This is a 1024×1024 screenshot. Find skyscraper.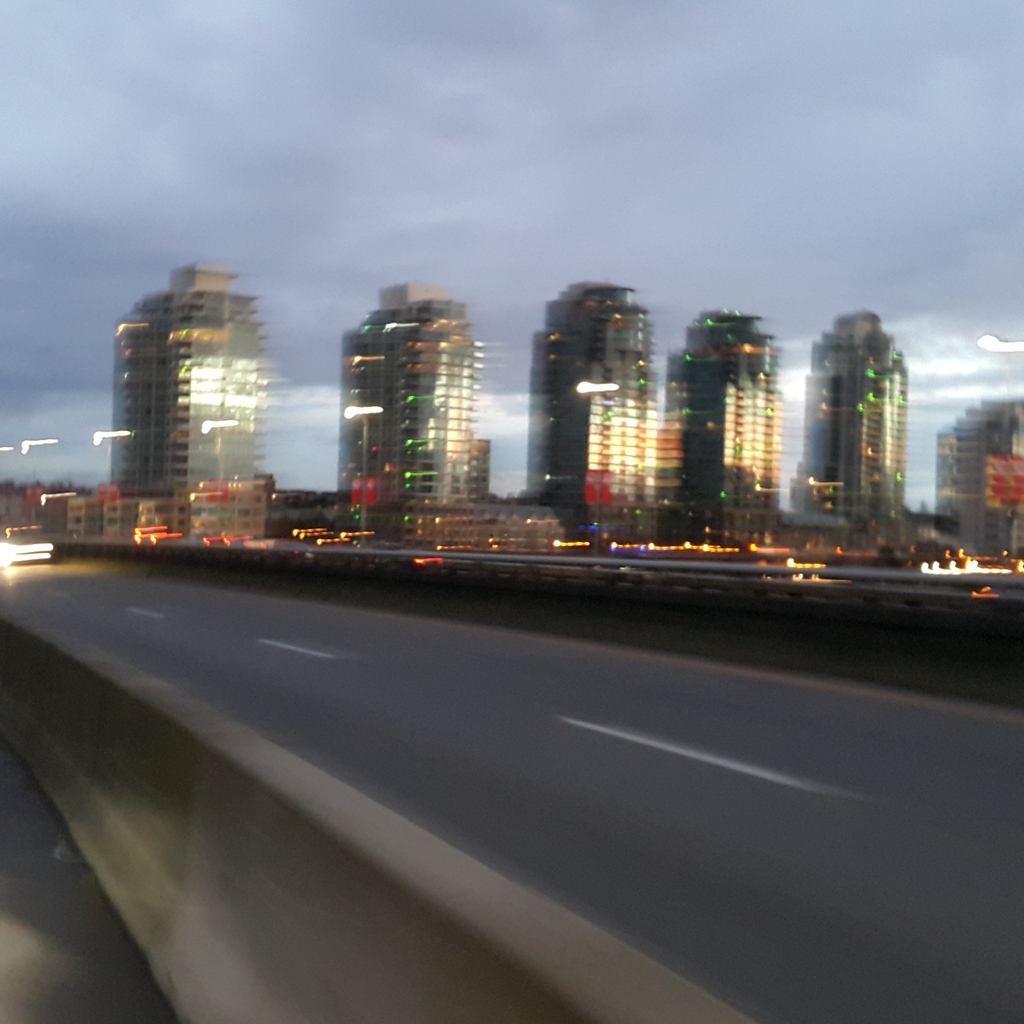
Bounding box: select_region(653, 318, 795, 554).
